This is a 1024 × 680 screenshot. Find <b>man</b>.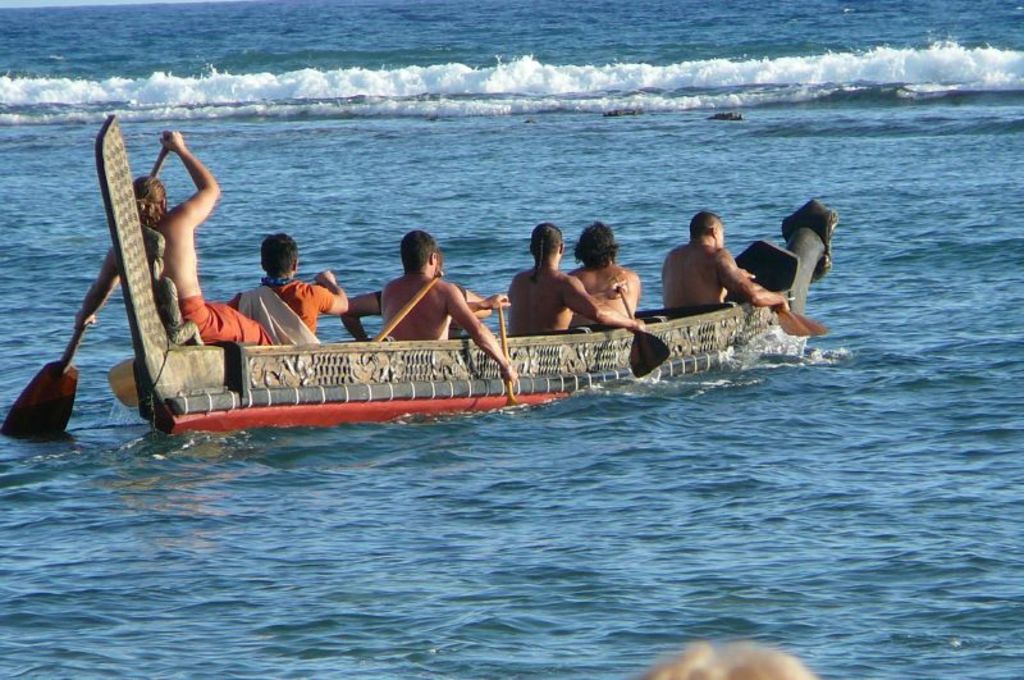
Bounding box: {"x1": 74, "y1": 128, "x2": 273, "y2": 350}.
